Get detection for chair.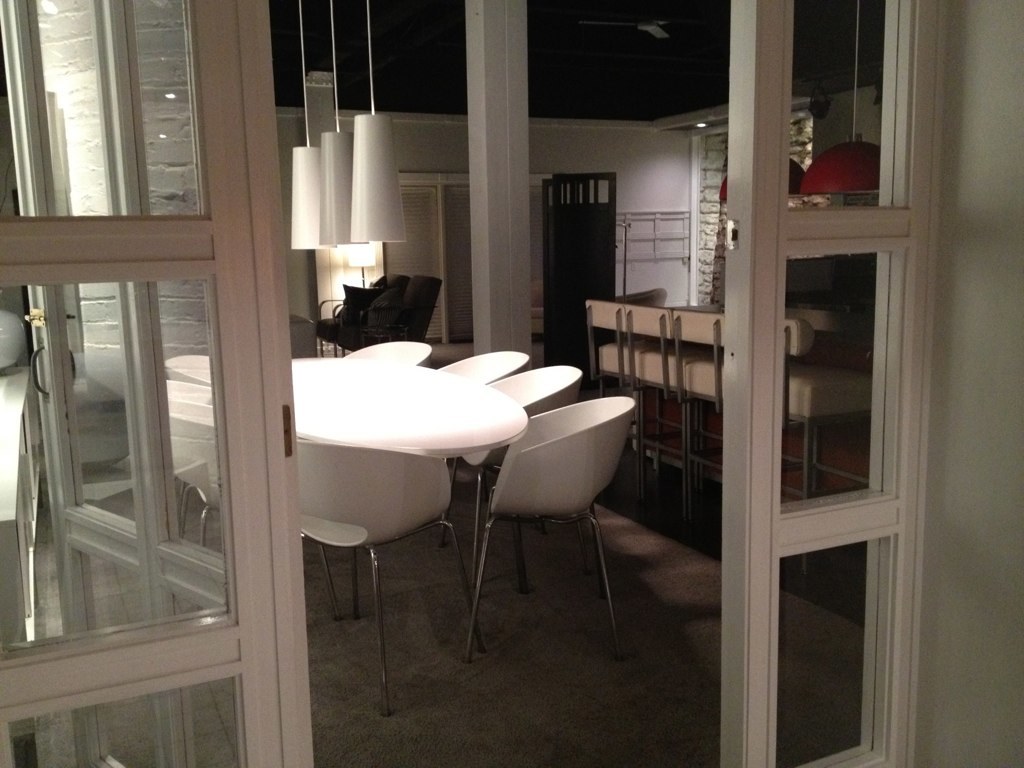
Detection: <region>159, 397, 229, 542</region>.
